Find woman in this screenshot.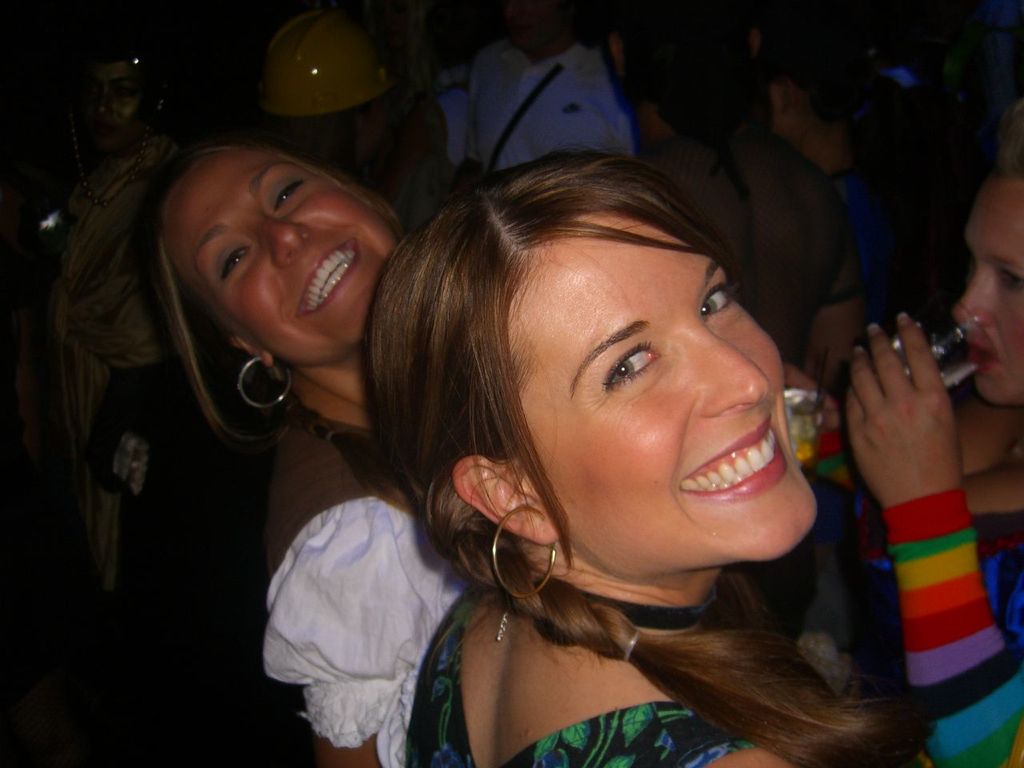
The bounding box for woman is [x1=146, y1=134, x2=413, y2=767].
